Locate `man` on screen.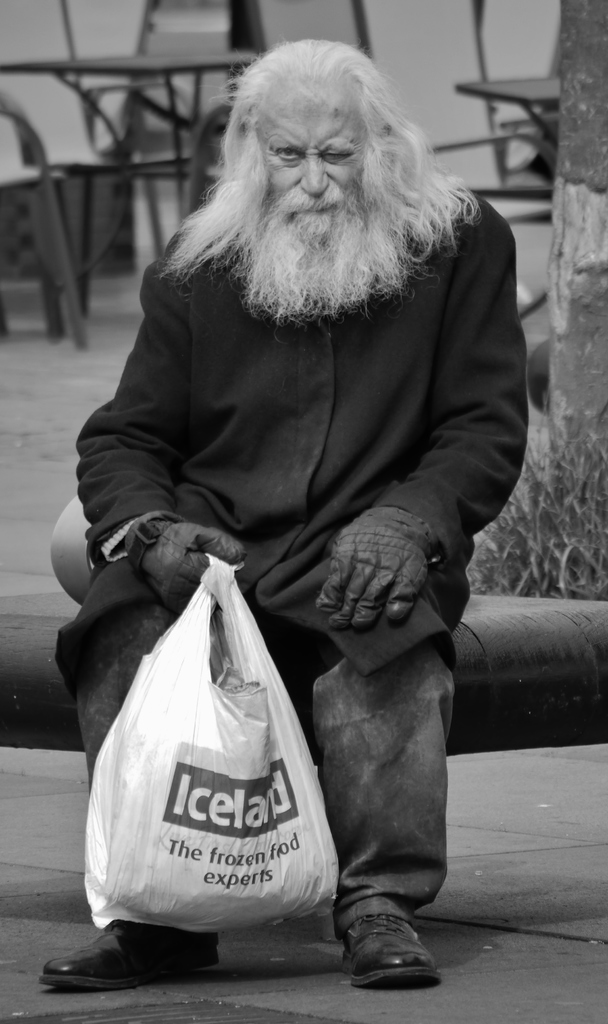
On screen at Rect(53, 42, 557, 874).
